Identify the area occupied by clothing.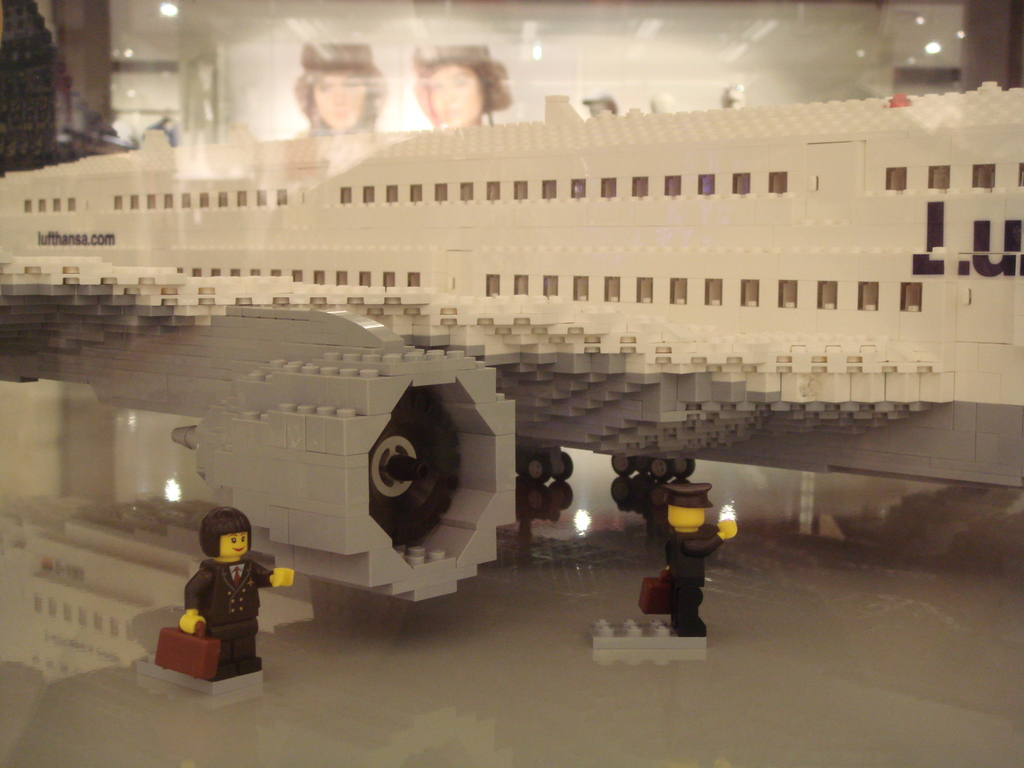
Area: (186,561,266,663).
